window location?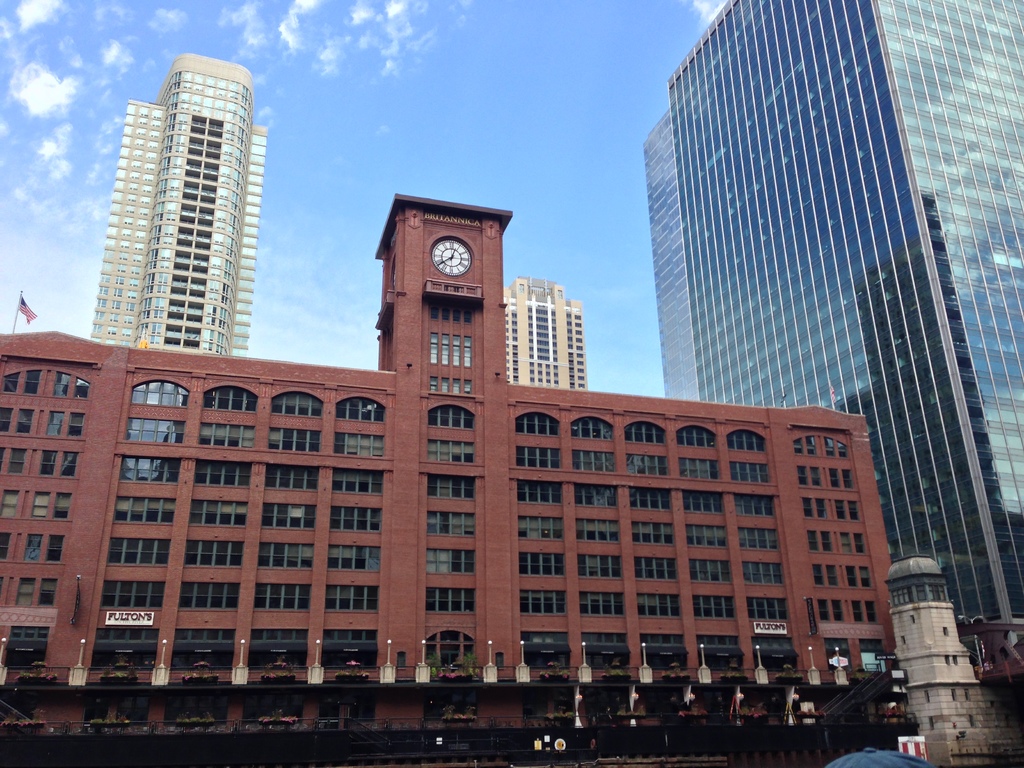
(x1=115, y1=495, x2=177, y2=522)
